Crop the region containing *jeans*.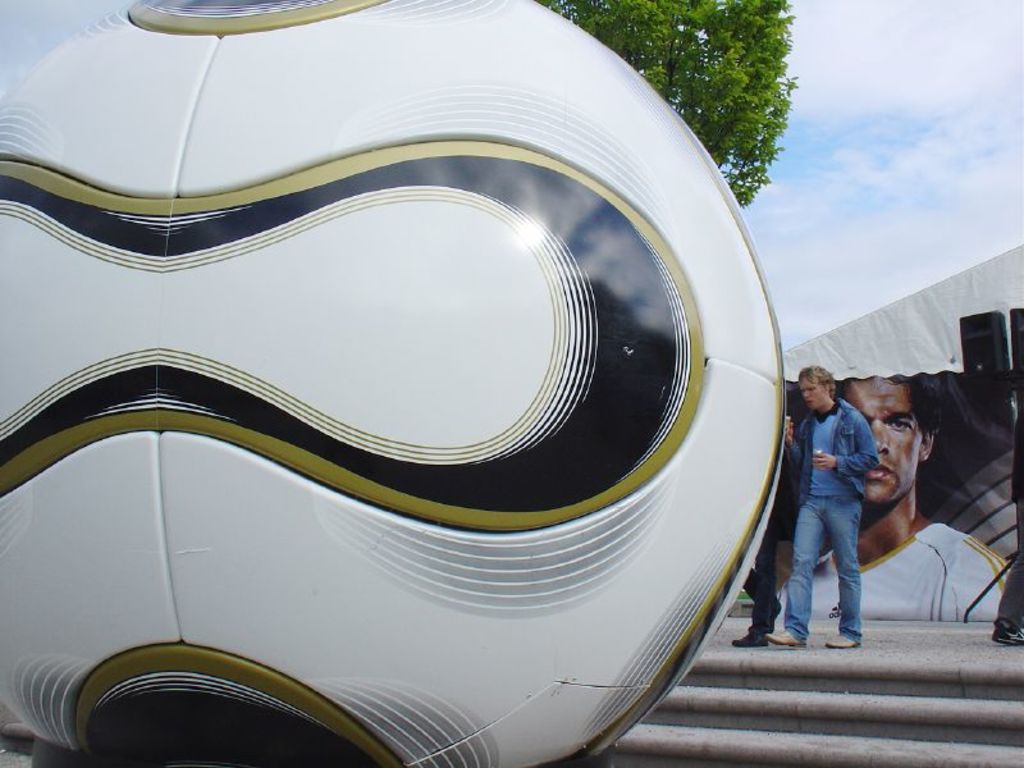
Crop region: left=783, top=448, right=883, bottom=668.
